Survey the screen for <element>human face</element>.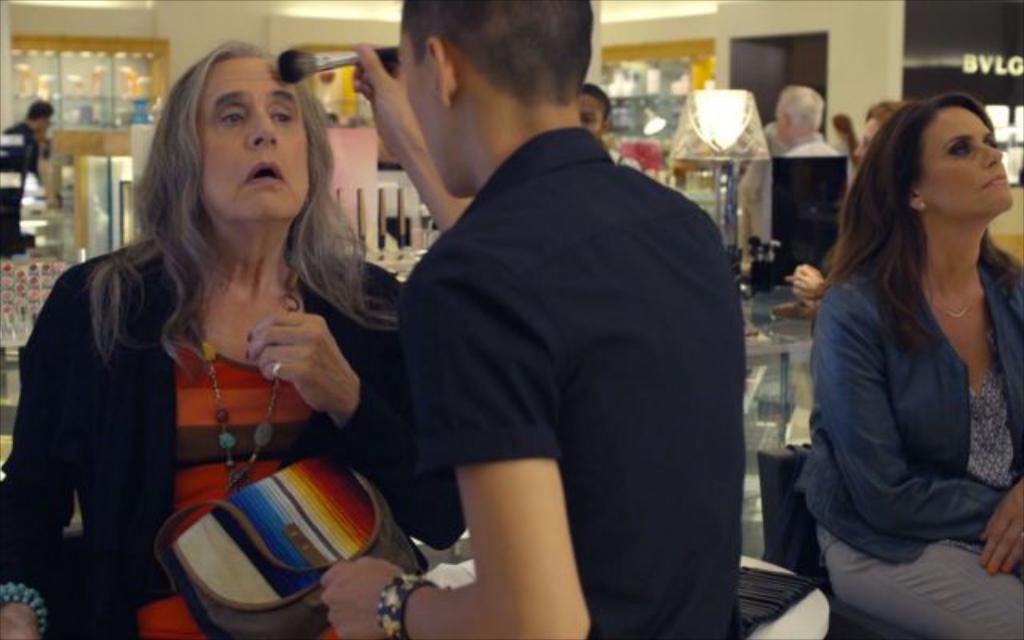
Survey found: [x1=190, y1=50, x2=317, y2=222].
